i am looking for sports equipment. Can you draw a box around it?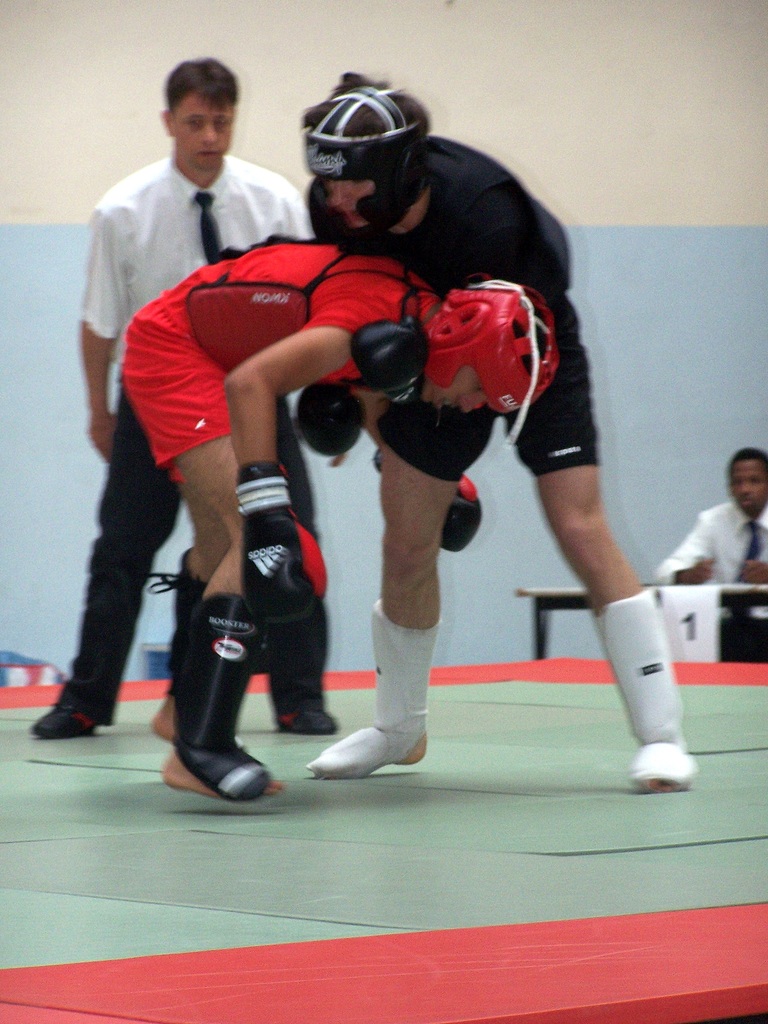
Sure, the bounding box is BBox(367, 446, 484, 558).
